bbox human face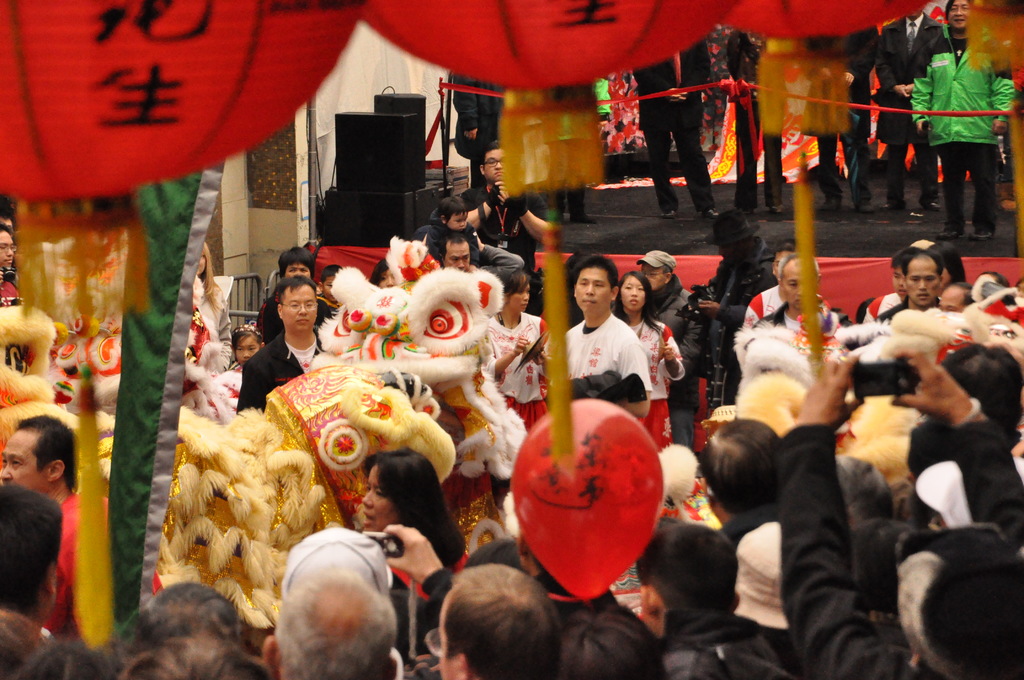
[450, 205, 469, 232]
